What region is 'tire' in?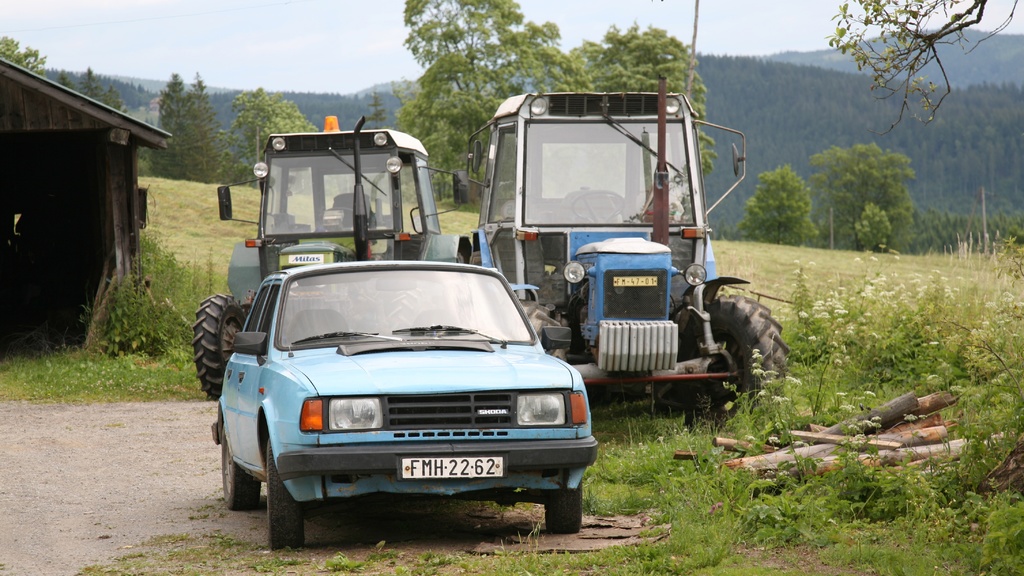
680, 295, 789, 432.
